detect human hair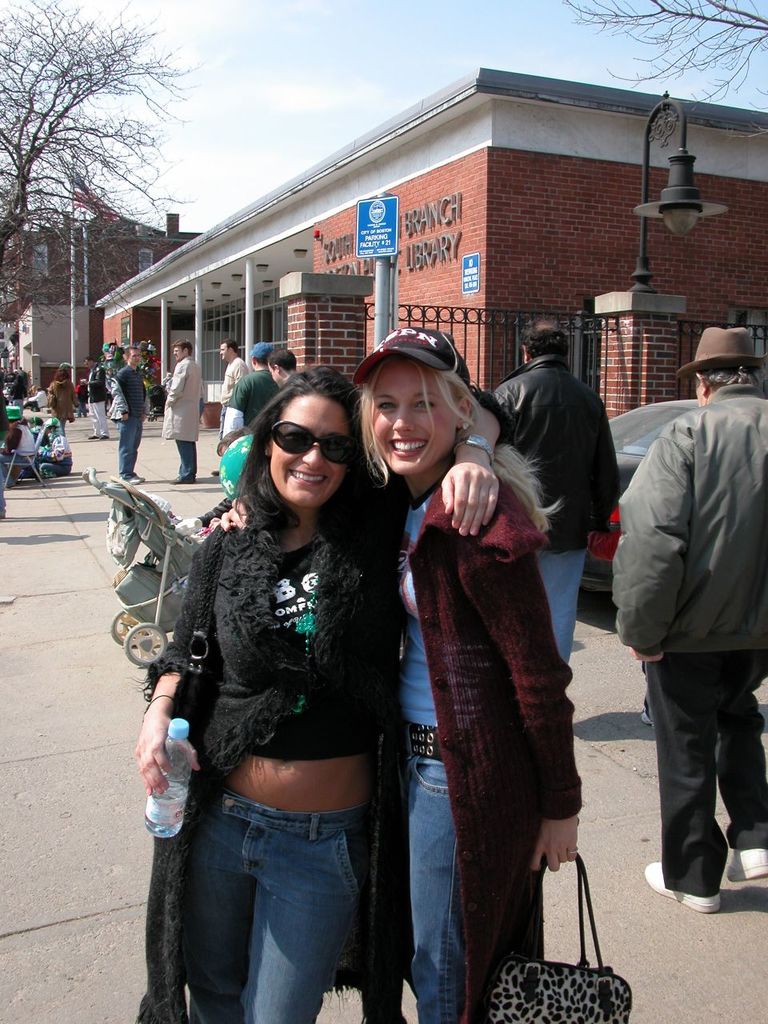
BBox(125, 347, 138, 361)
